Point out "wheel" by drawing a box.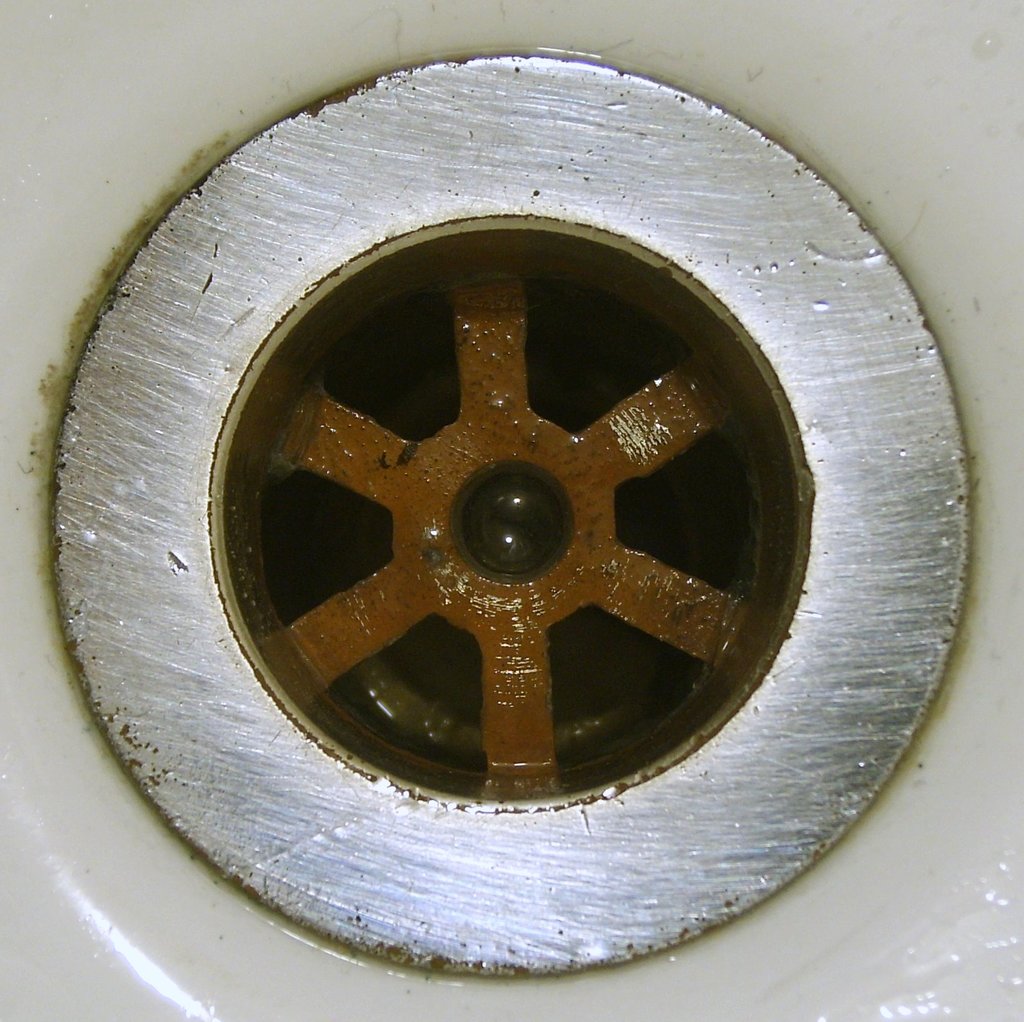
[x1=47, y1=42, x2=954, y2=991].
